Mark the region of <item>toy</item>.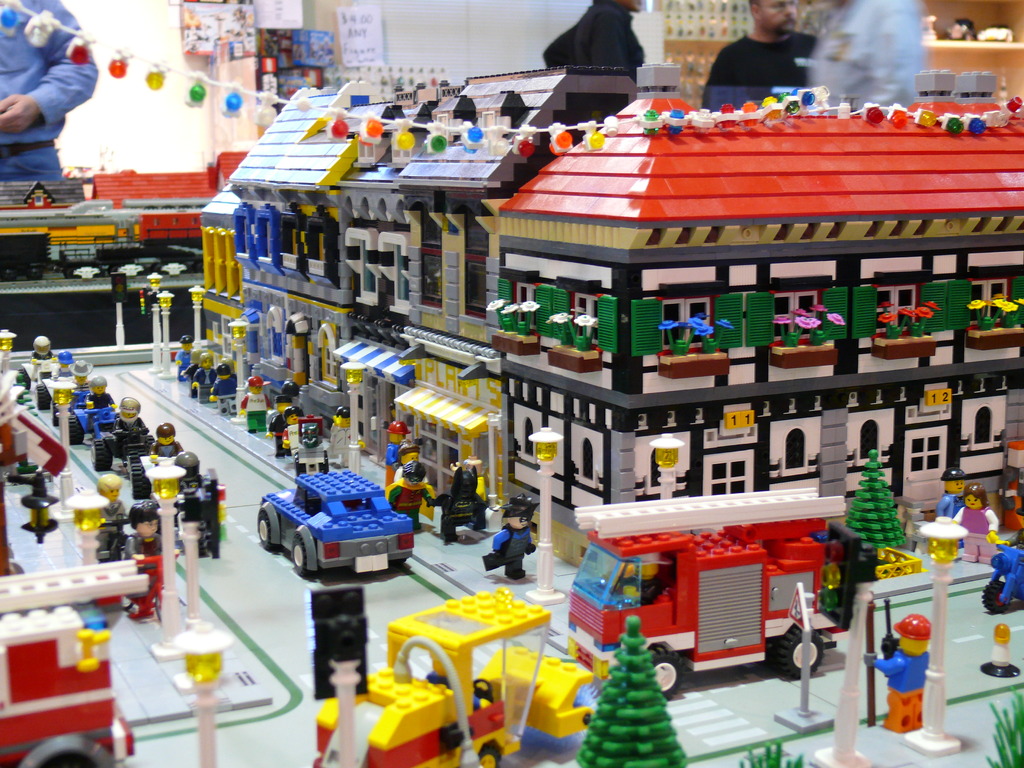
Region: 480:493:535:580.
